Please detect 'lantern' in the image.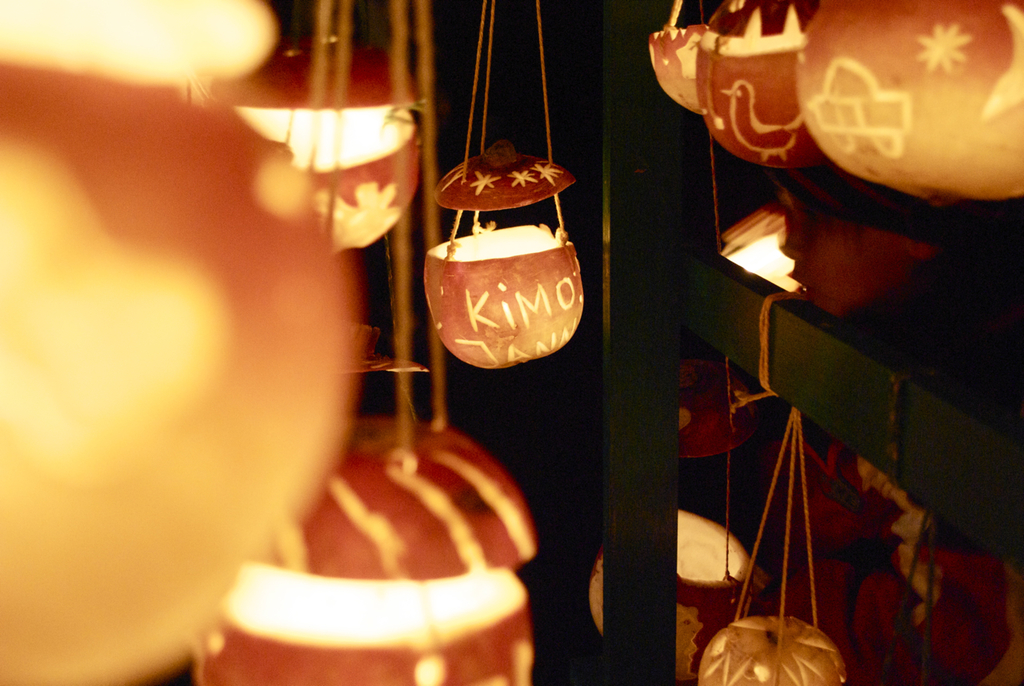
(790,0,1023,200).
